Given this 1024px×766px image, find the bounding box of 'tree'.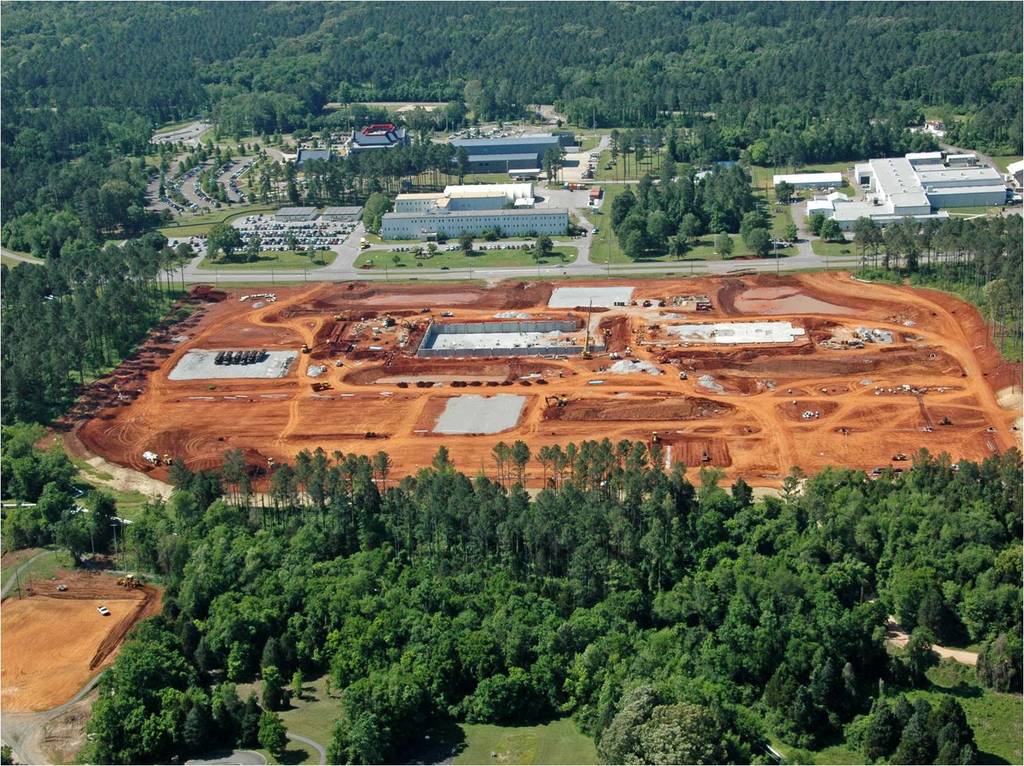
box=[816, 214, 853, 245].
